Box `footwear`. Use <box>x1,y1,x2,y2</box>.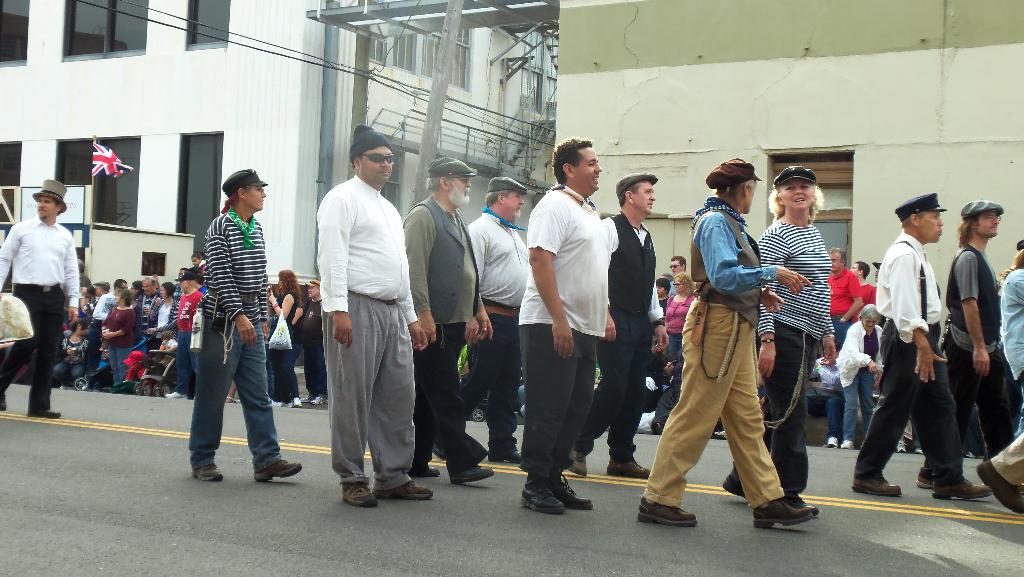
<box>270,400,292,409</box>.
